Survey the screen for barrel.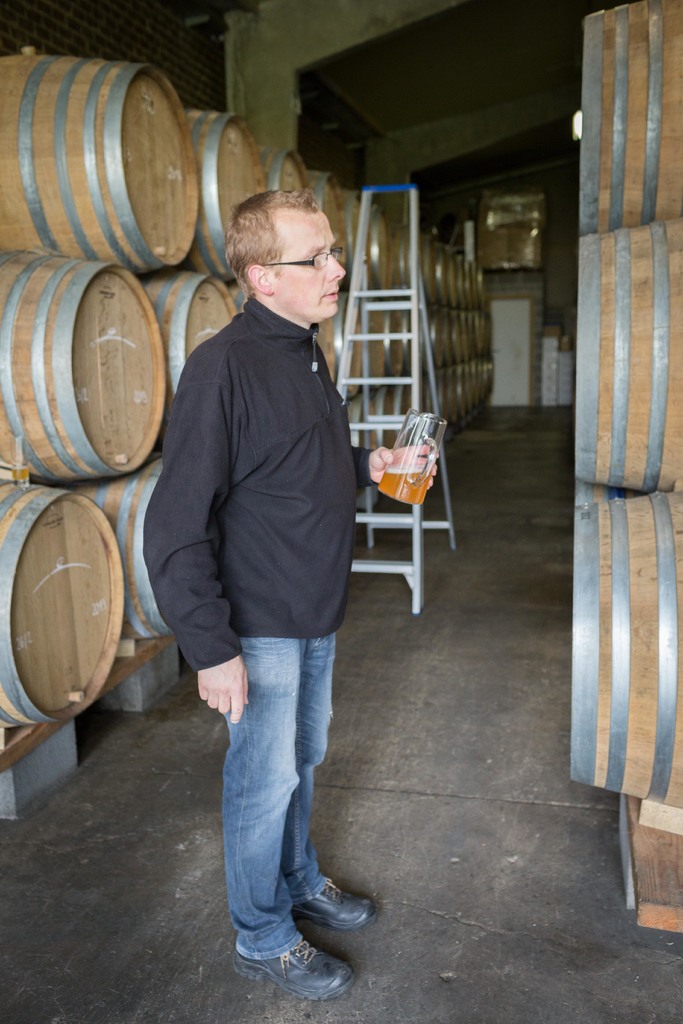
Survey found: {"x1": 581, "y1": 0, "x2": 682, "y2": 232}.
